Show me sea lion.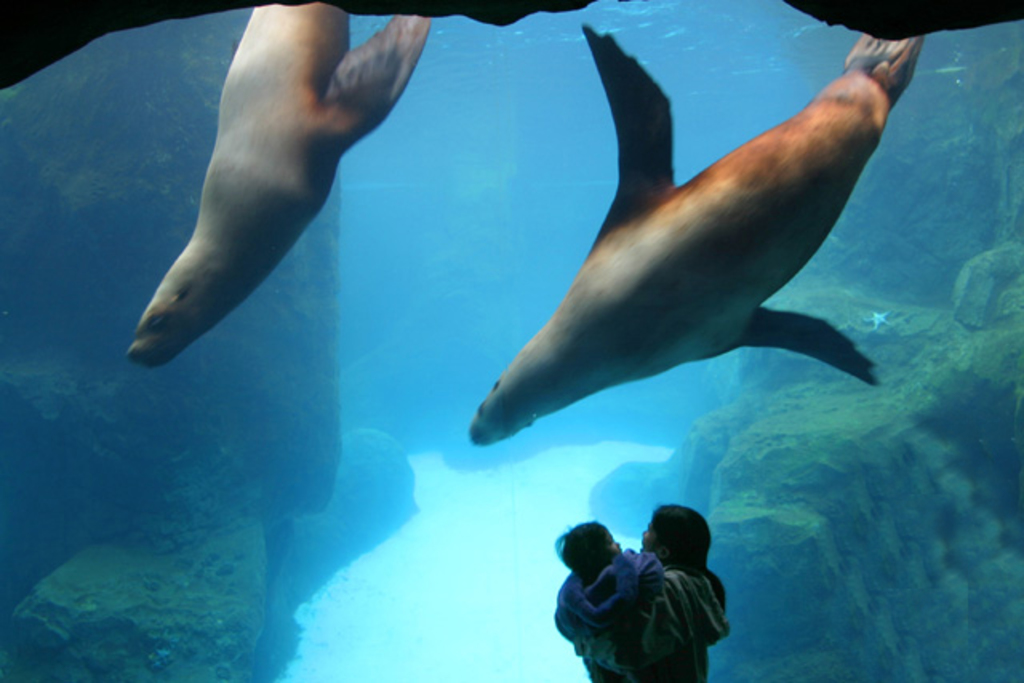
sea lion is here: bbox=(467, 26, 920, 451).
